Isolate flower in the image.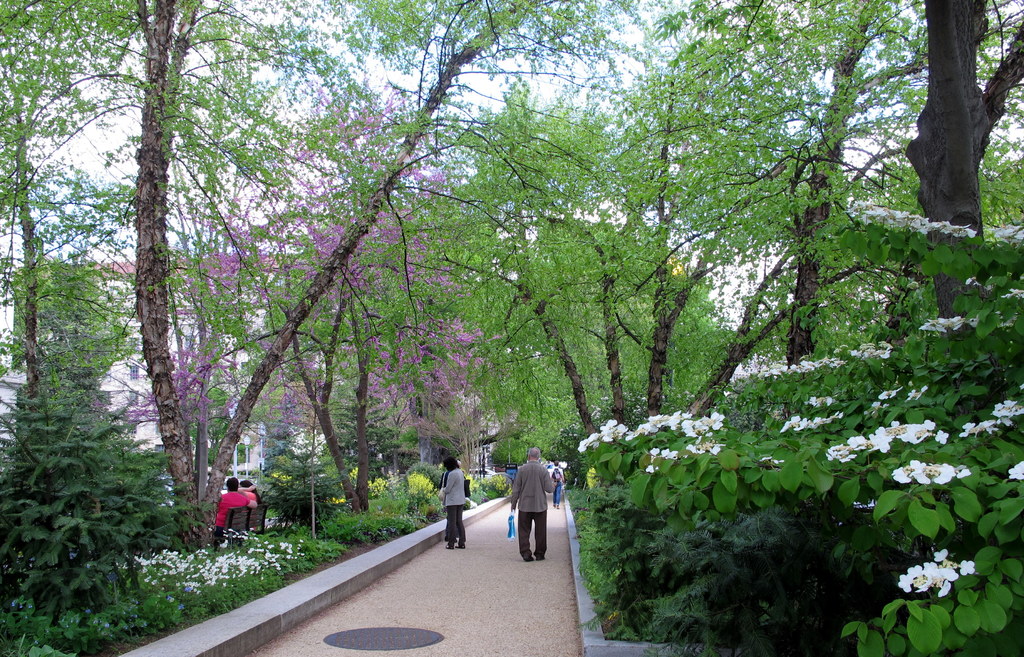
Isolated region: crop(957, 558, 975, 576).
